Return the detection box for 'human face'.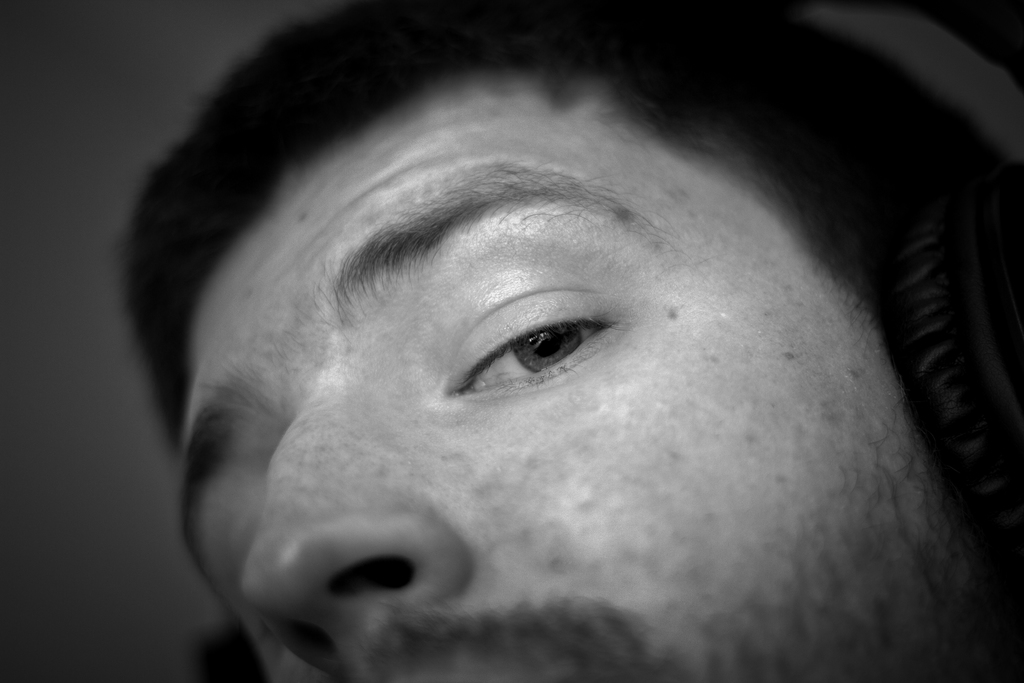
<box>181,71,993,682</box>.
